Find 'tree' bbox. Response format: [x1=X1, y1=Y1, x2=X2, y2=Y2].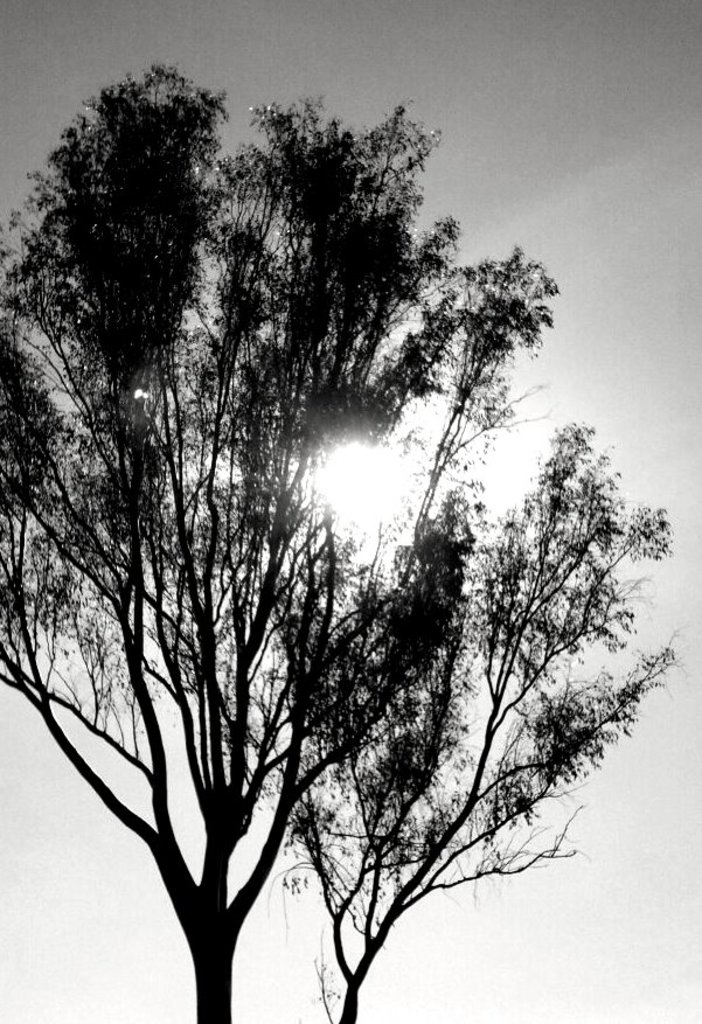
[x1=277, y1=404, x2=686, y2=1023].
